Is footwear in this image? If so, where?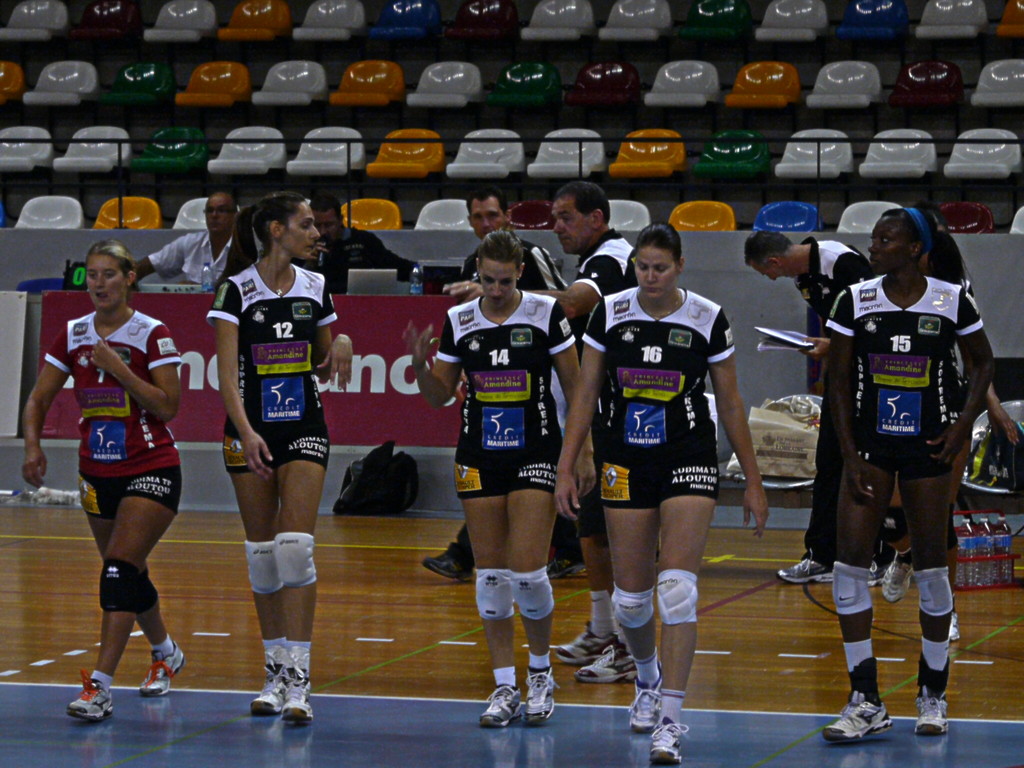
Yes, at x1=575, y1=641, x2=636, y2=685.
